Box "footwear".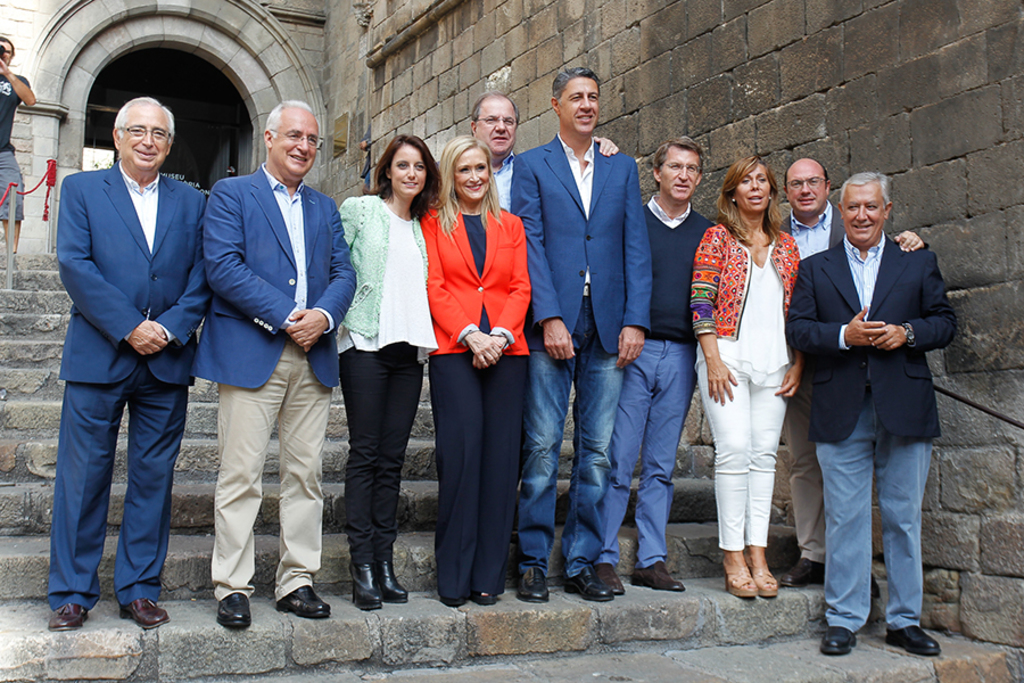
(46, 601, 89, 632).
